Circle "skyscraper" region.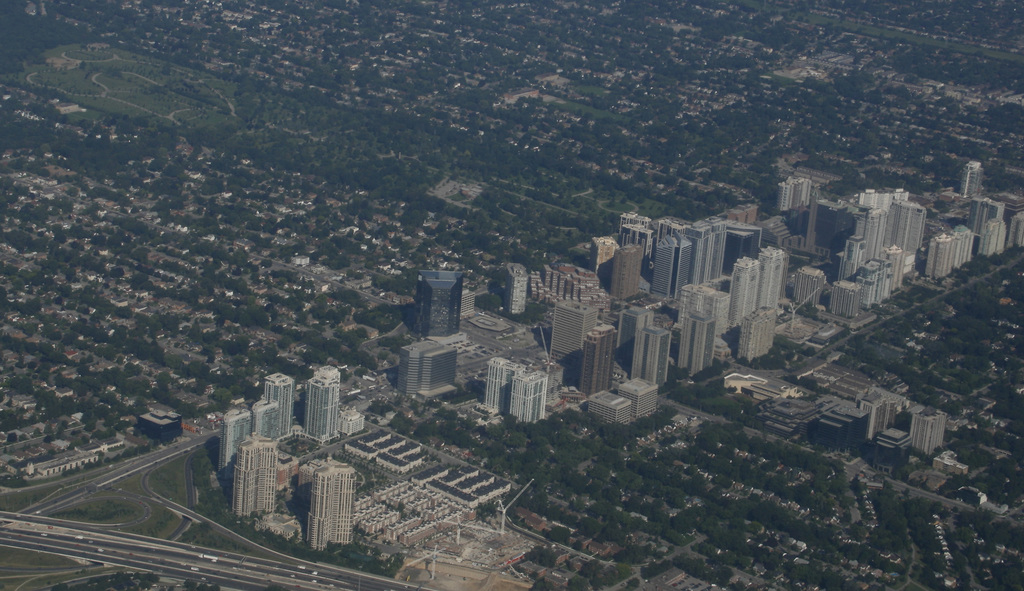
Region: {"left": 612, "top": 241, "right": 640, "bottom": 301}.
